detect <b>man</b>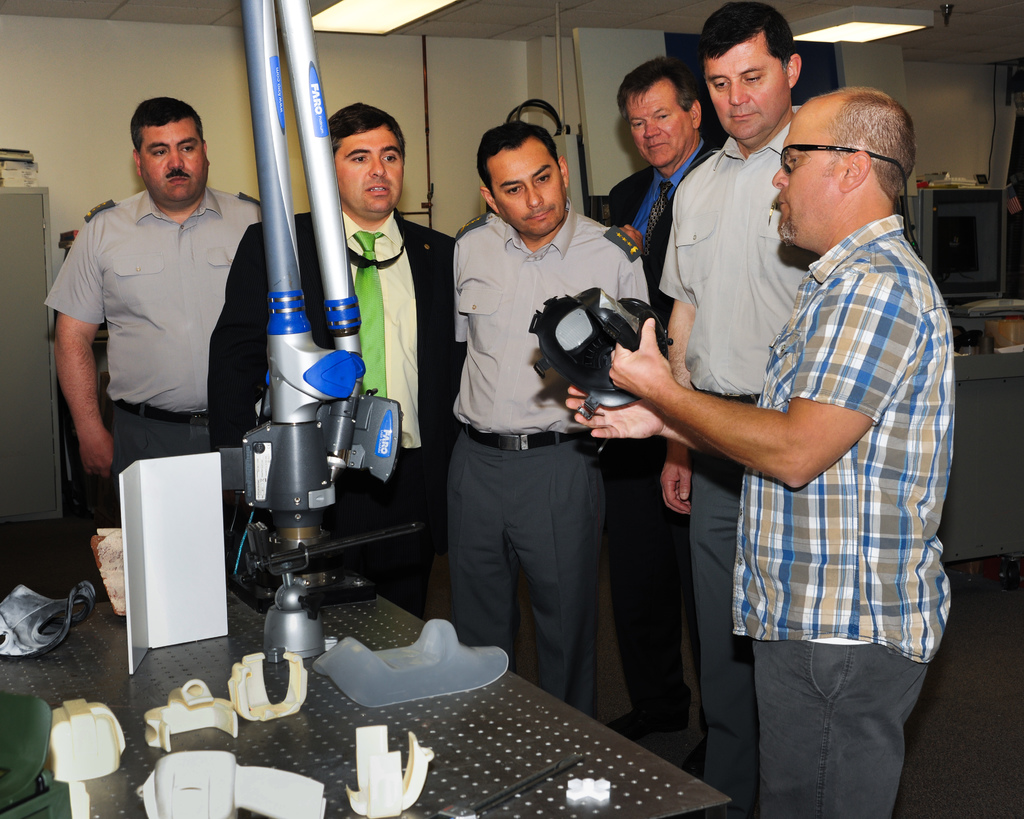
(209,104,465,621)
